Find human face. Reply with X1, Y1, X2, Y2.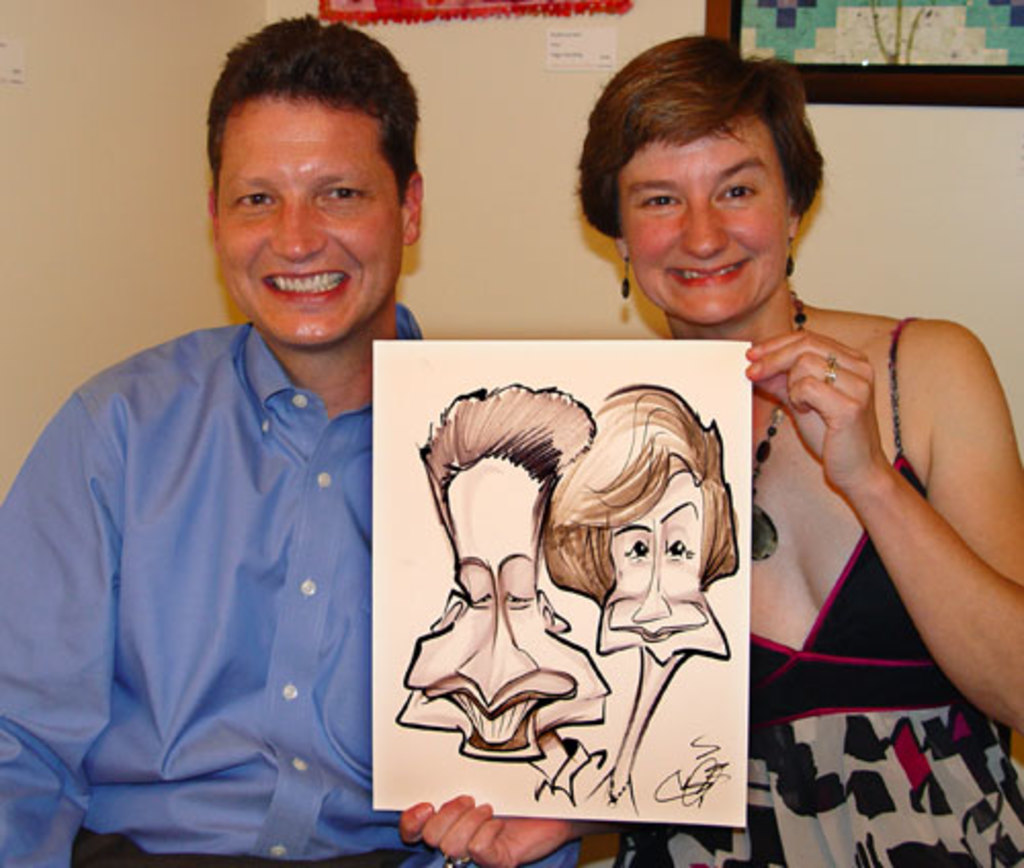
221, 92, 401, 344.
